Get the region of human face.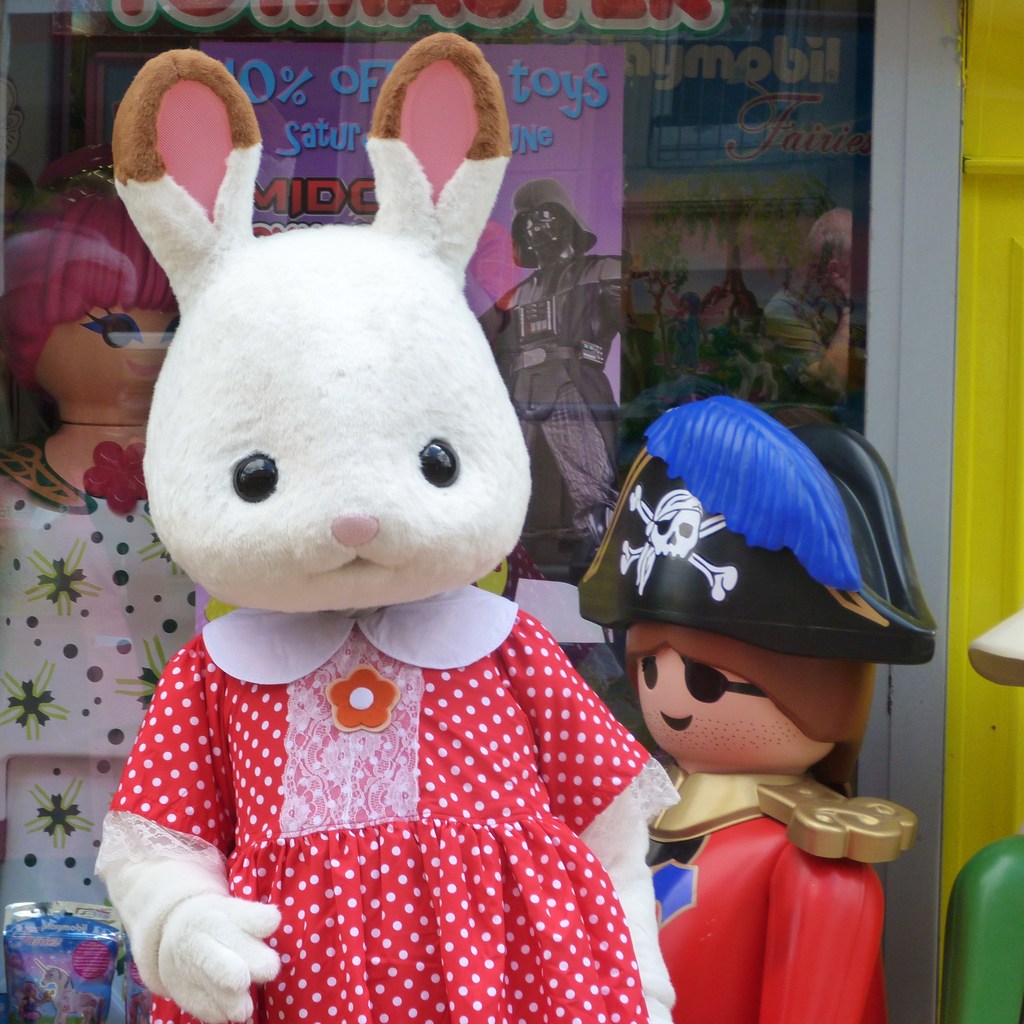
<bbox>636, 646, 825, 763</bbox>.
